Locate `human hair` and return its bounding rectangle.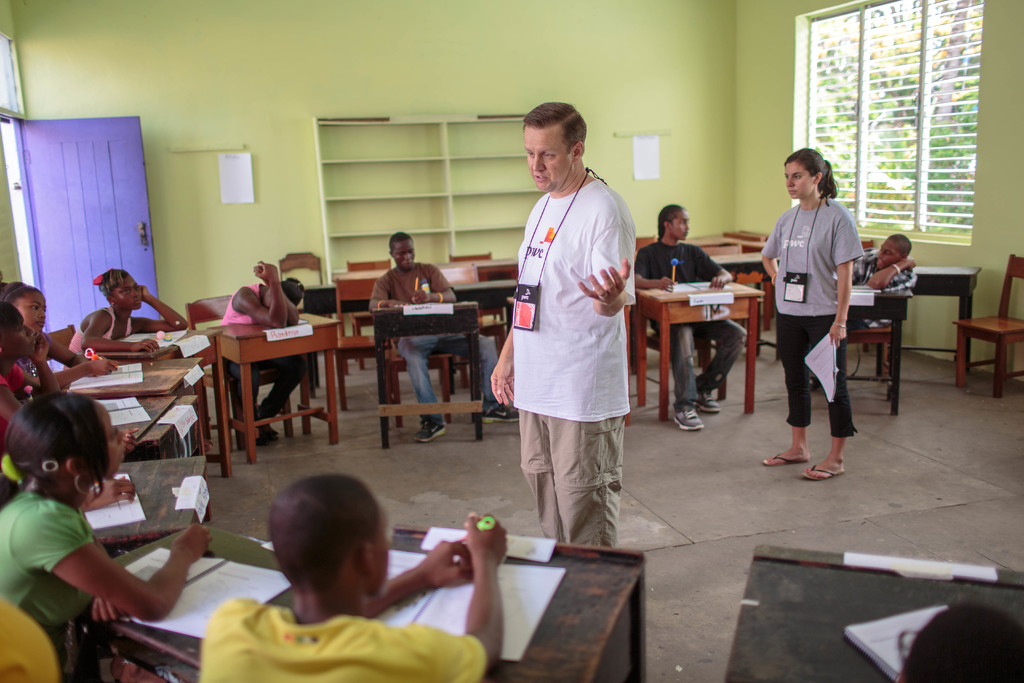
<region>782, 151, 842, 198</region>.
